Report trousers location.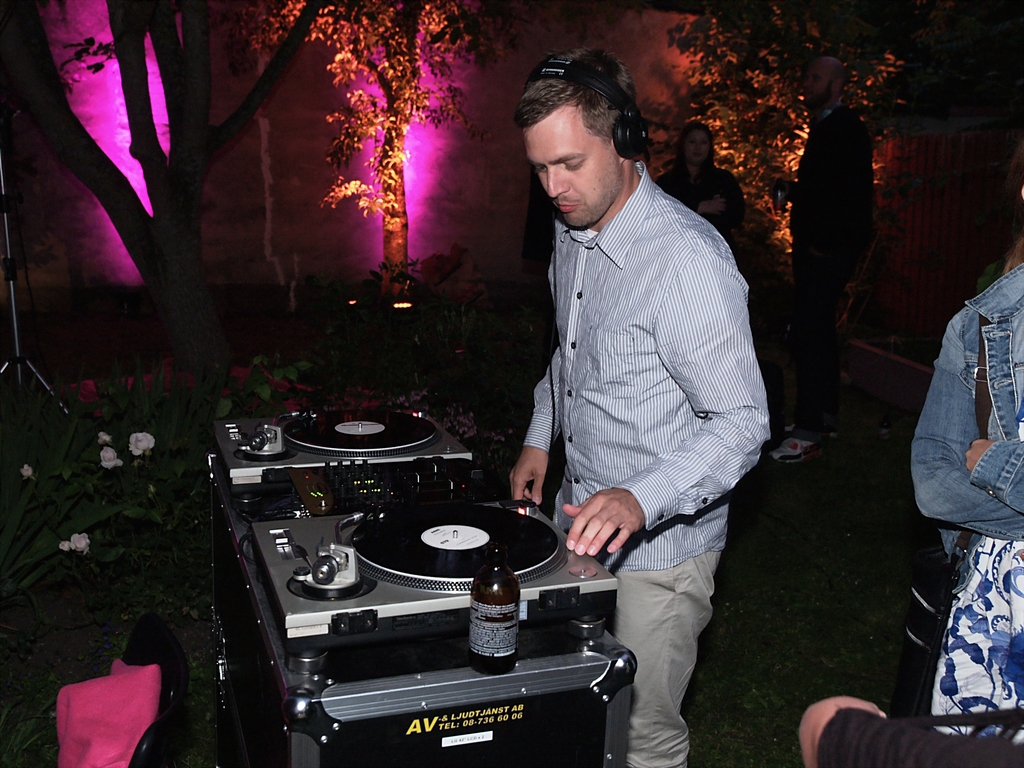
Report: locate(608, 545, 724, 767).
